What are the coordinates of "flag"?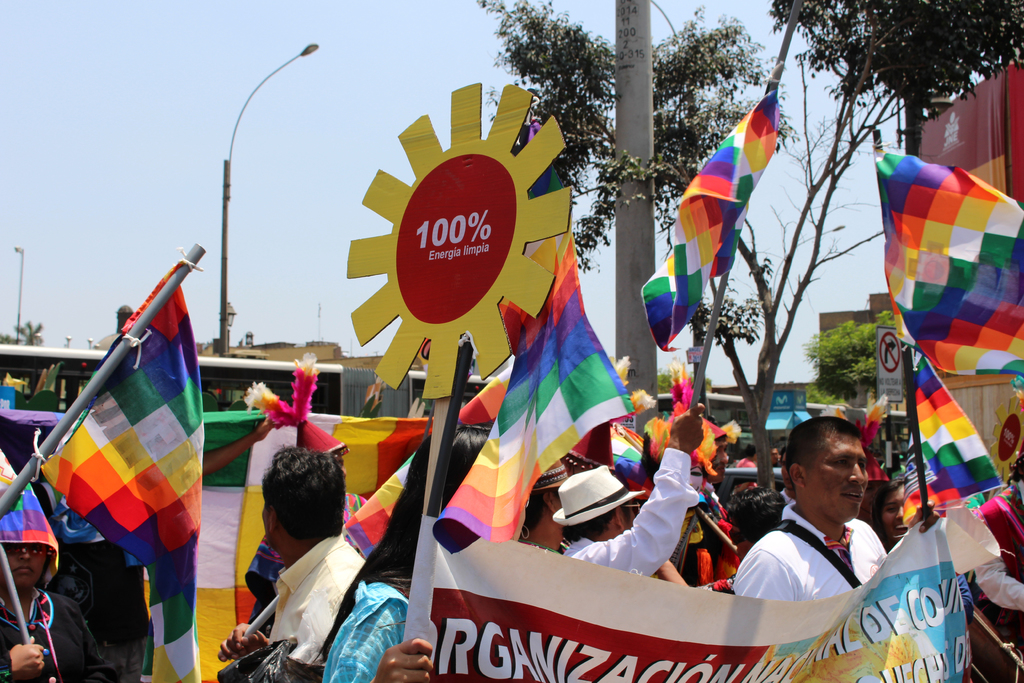
[872, 147, 1023, 384].
